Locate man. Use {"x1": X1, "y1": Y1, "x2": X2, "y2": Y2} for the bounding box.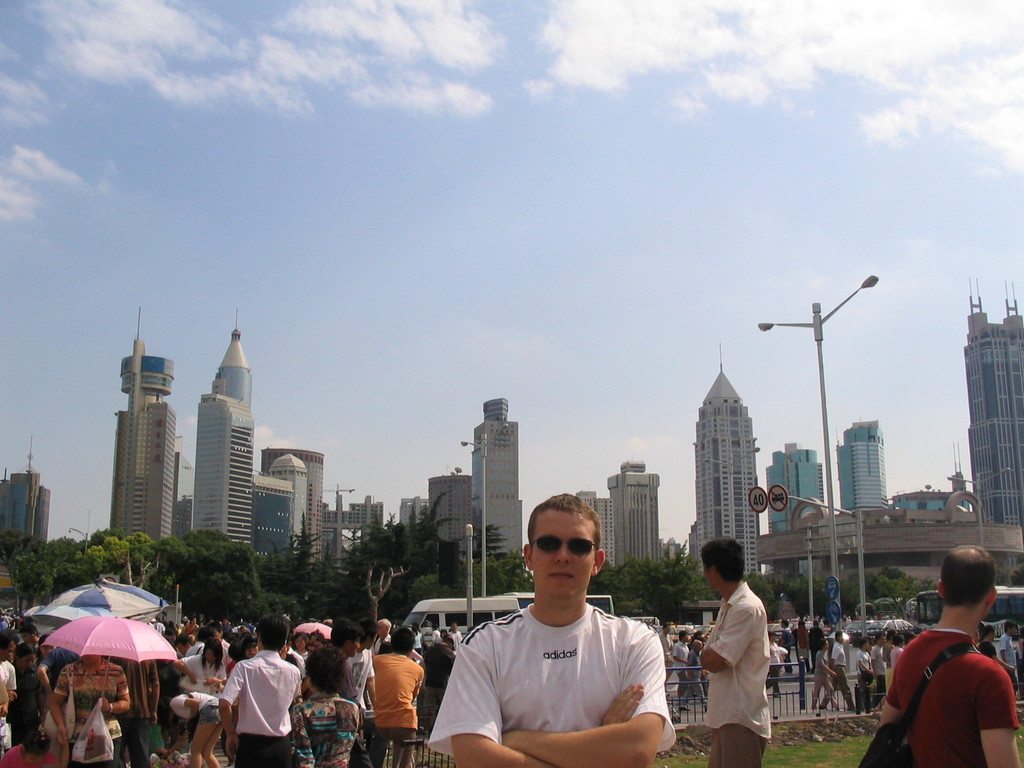
{"x1": 673, "y1": 627, "x2": 691, "y2": 695}.
